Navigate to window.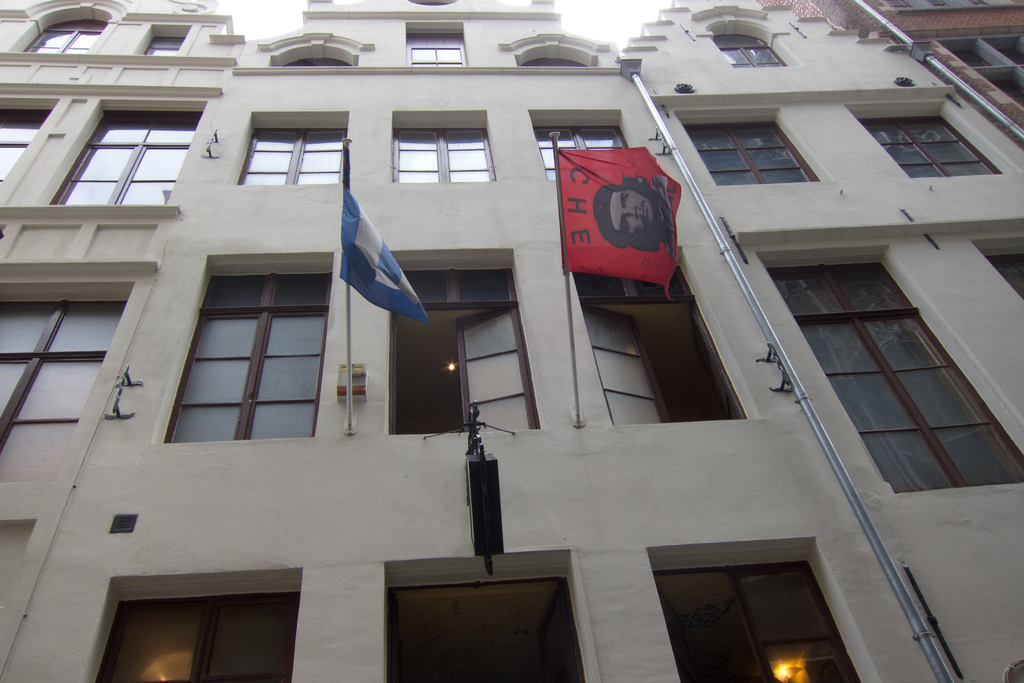
Navigation target: [left=93, top=591, right=298, bottom=682].
